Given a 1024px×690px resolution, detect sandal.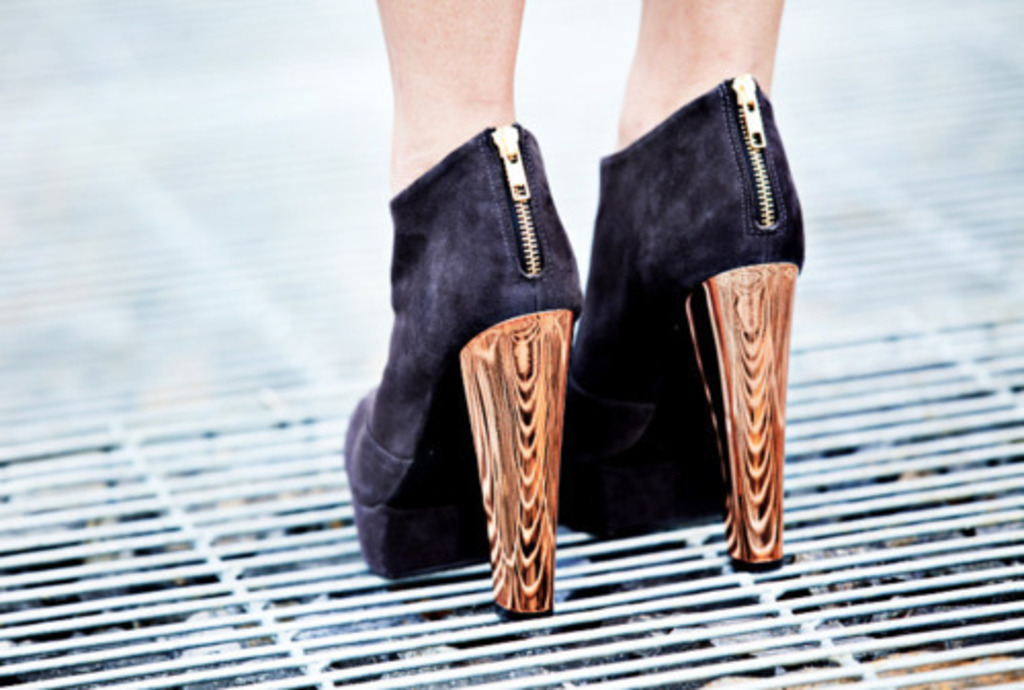
bbox=[563, 74, 811, 565].
